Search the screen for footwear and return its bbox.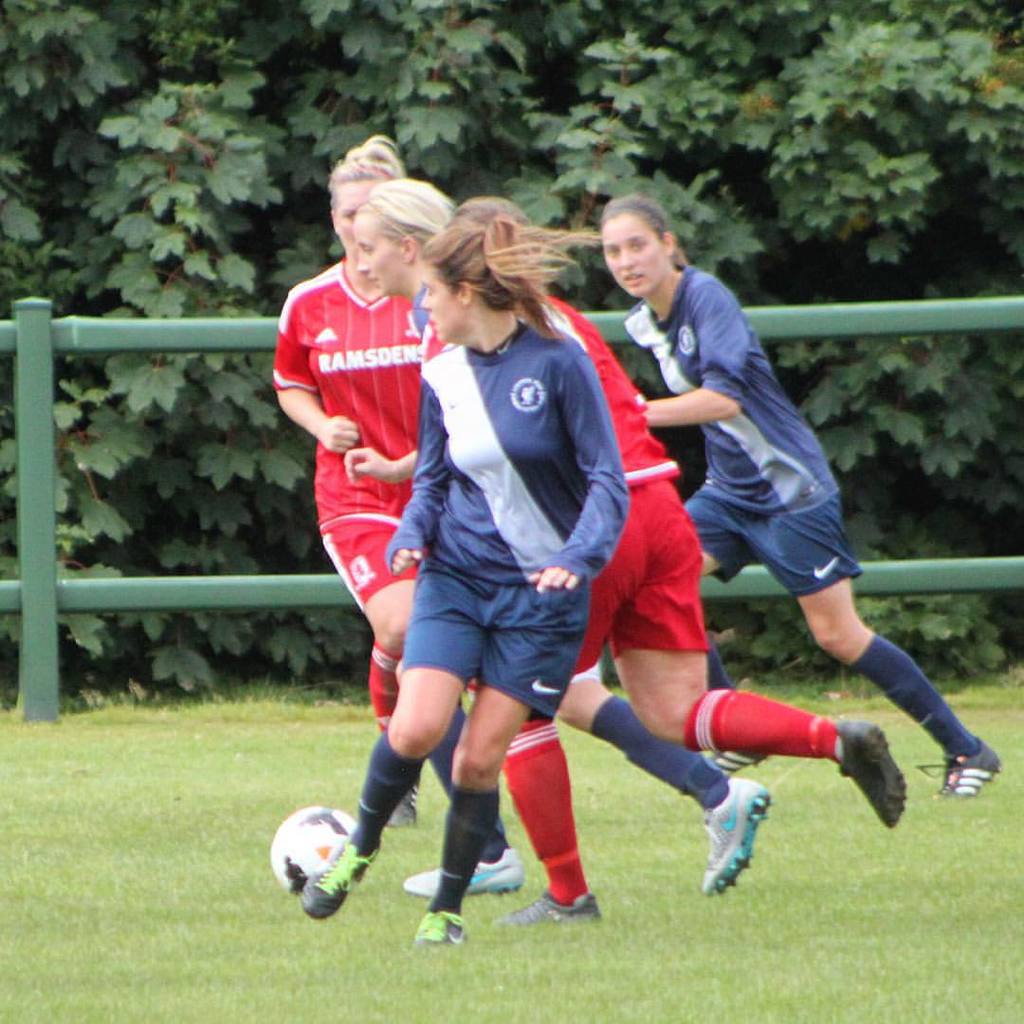
Found: [x1=923, y1=738, x2=997, y2=798].
